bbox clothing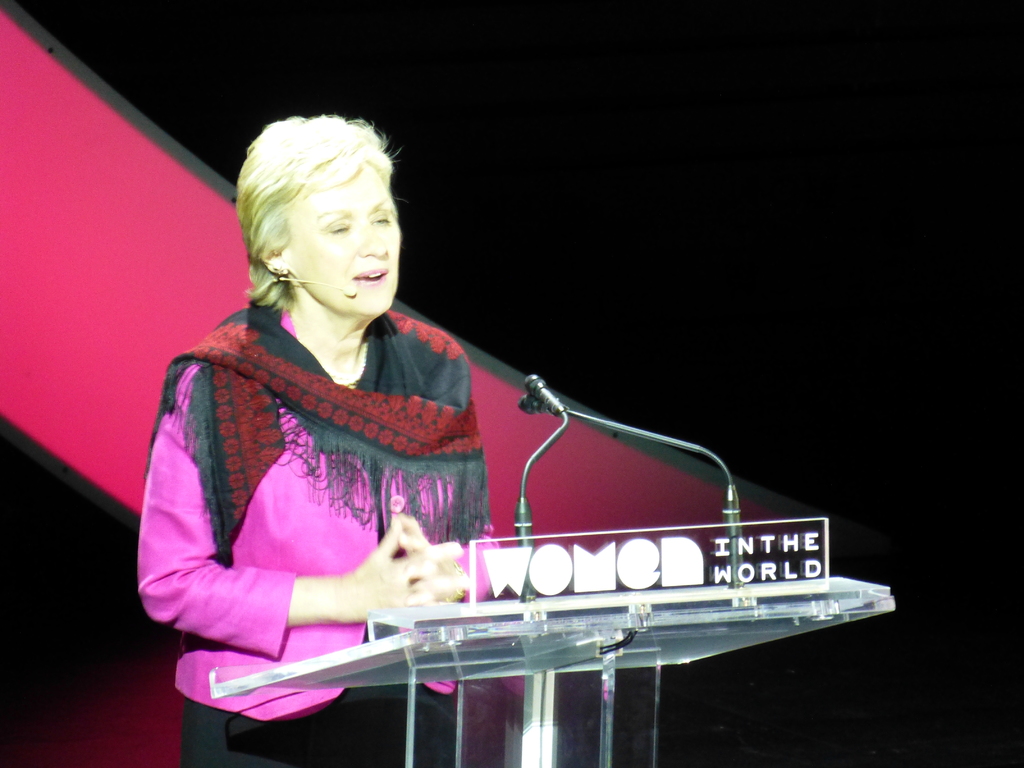
Rect(131, 244, 560, 684)
